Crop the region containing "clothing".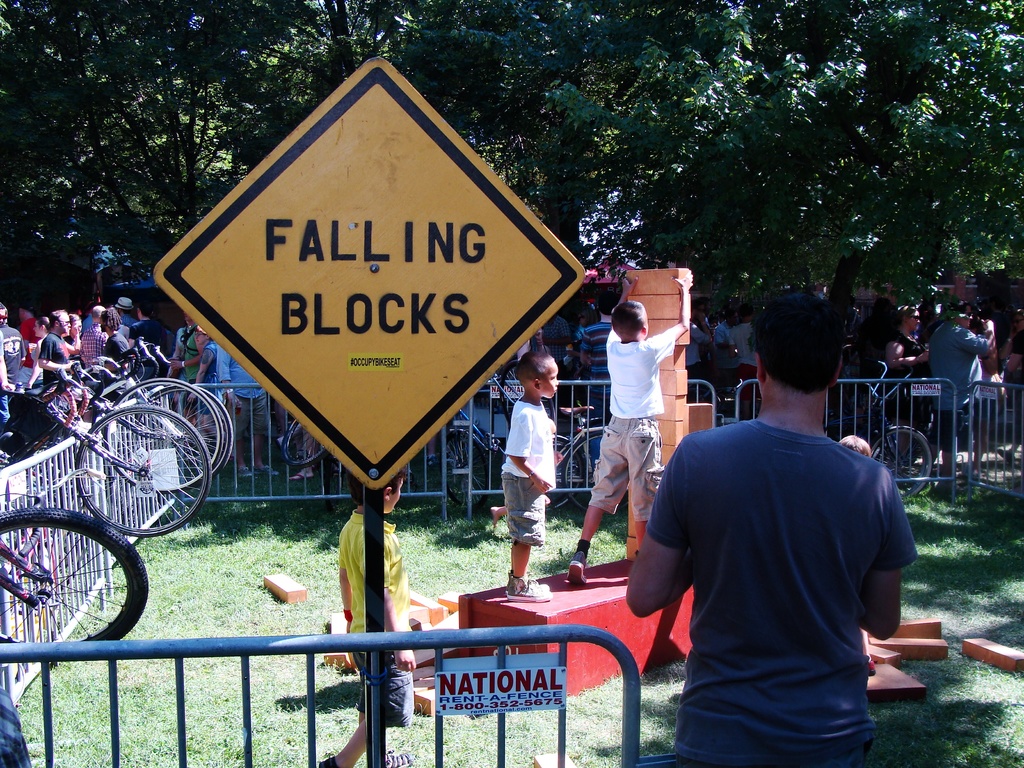
Crop region: (x1=883, y1=332, x2=922, y2=379).
